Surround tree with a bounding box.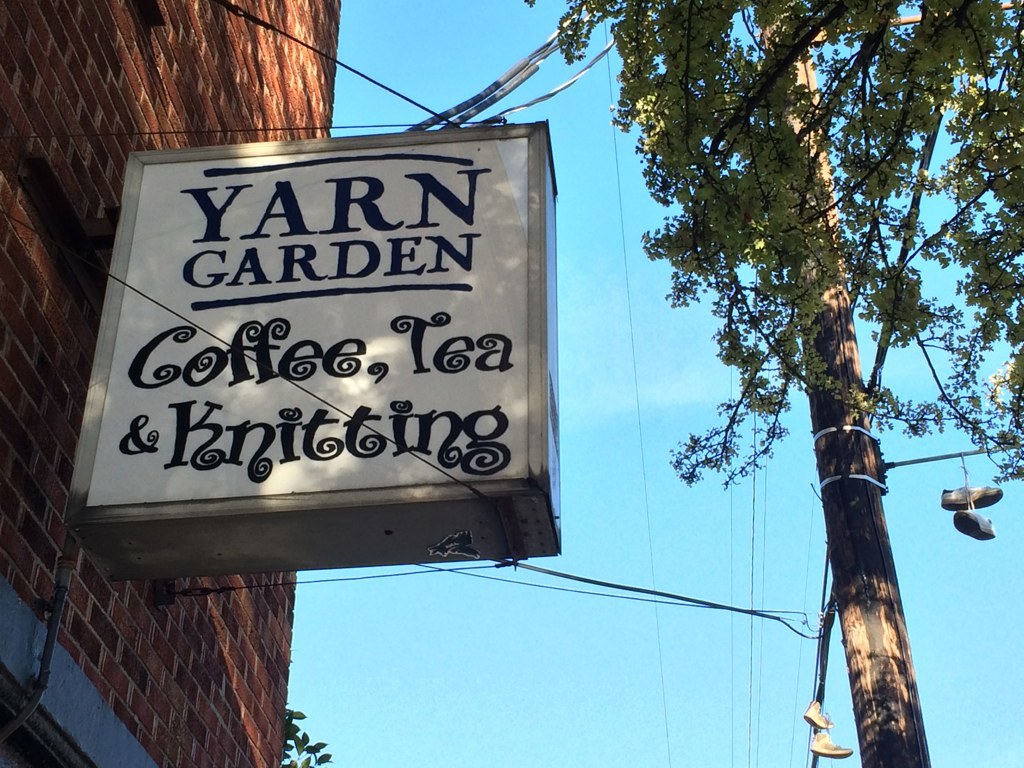
x1=525, y1=0, x2=1023, y2=504.
